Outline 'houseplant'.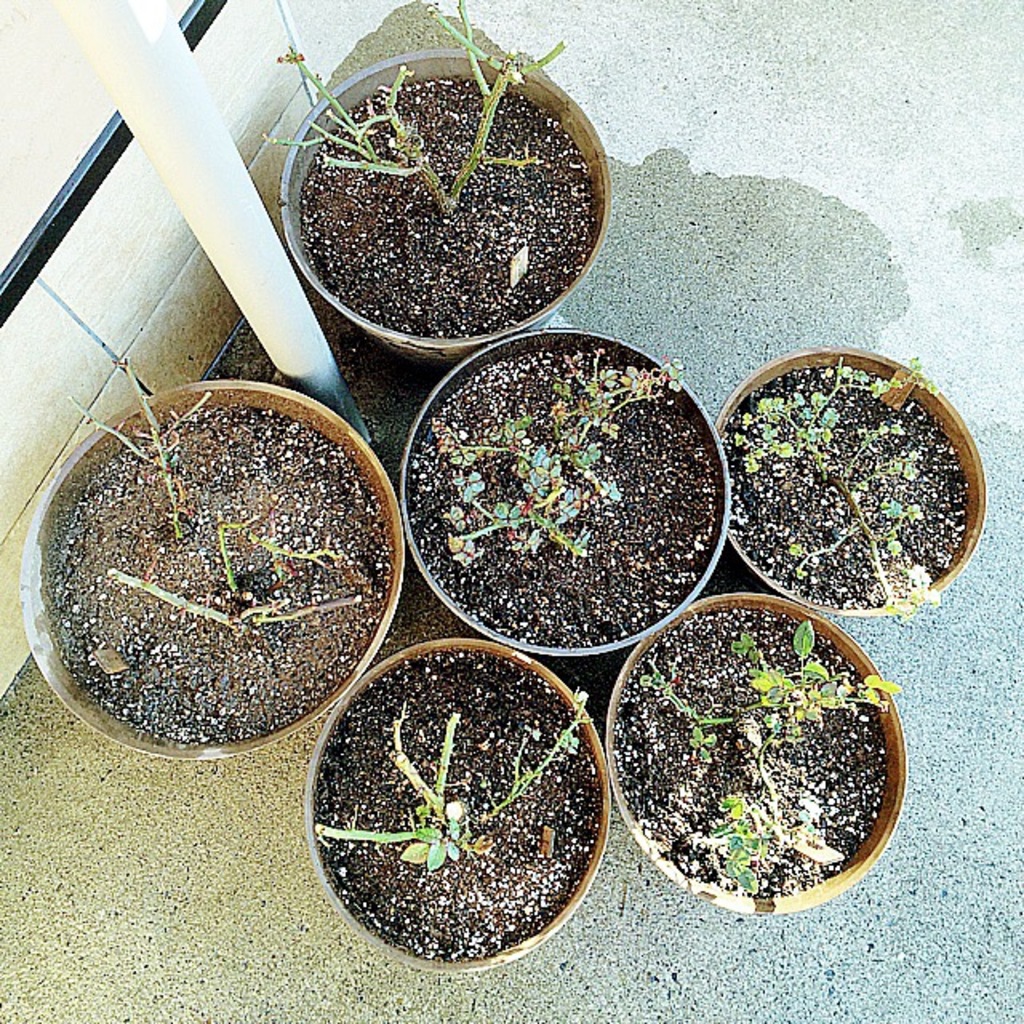
Outline: select_region(280, 0, 635, 336).
